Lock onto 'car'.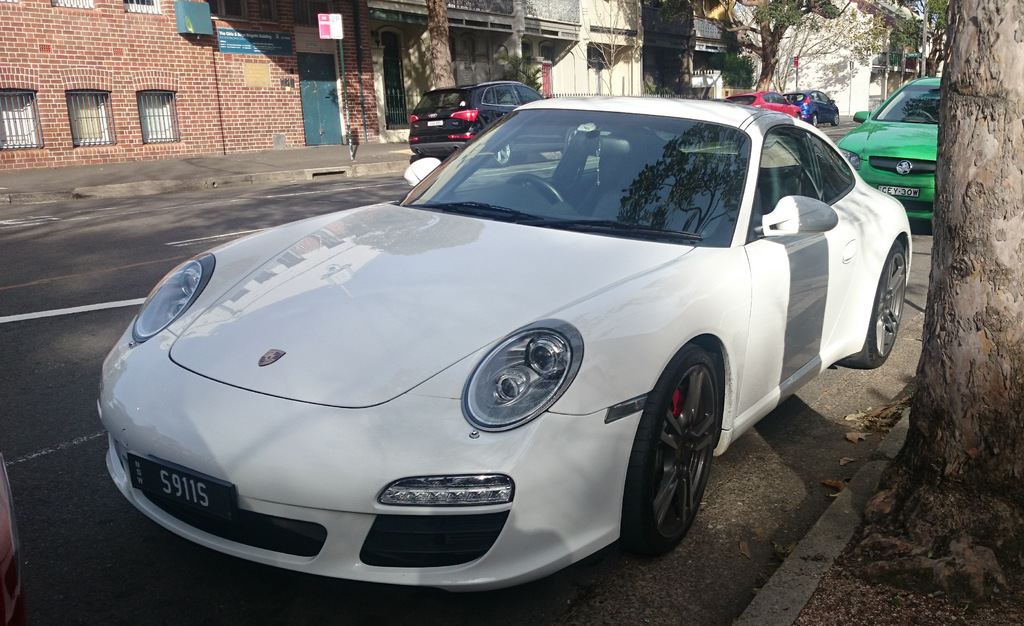
Locked: l=783, t=86, r=844, b=126.
